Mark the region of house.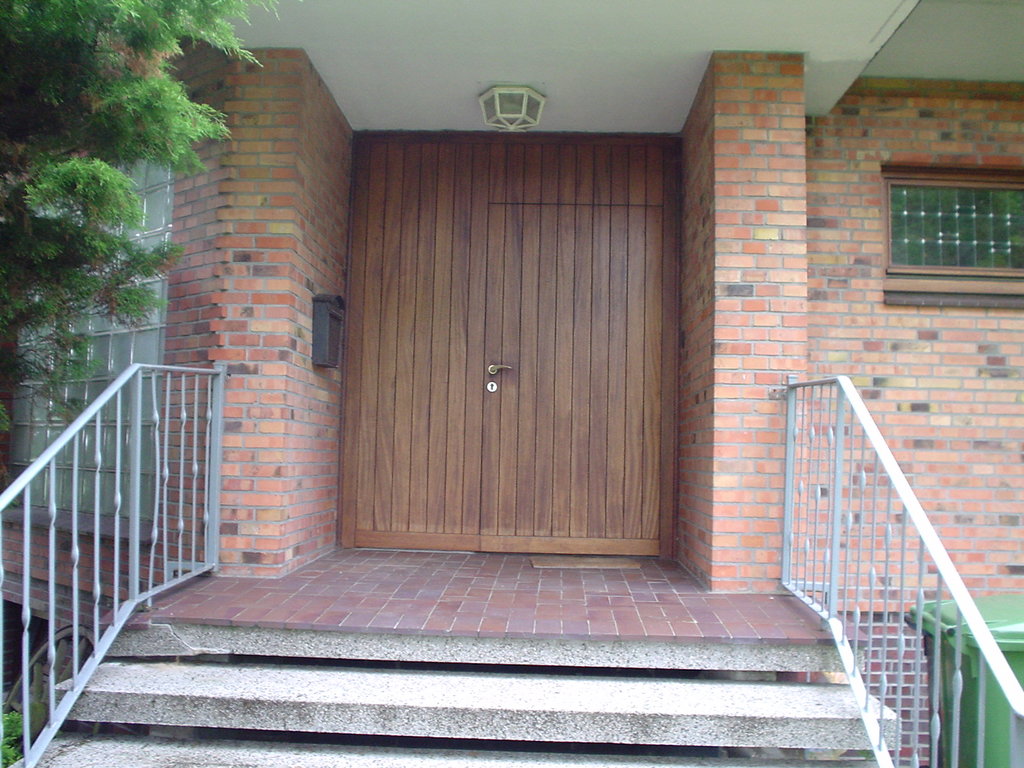
Region: l=30, t=4, r=1023, b=740.
